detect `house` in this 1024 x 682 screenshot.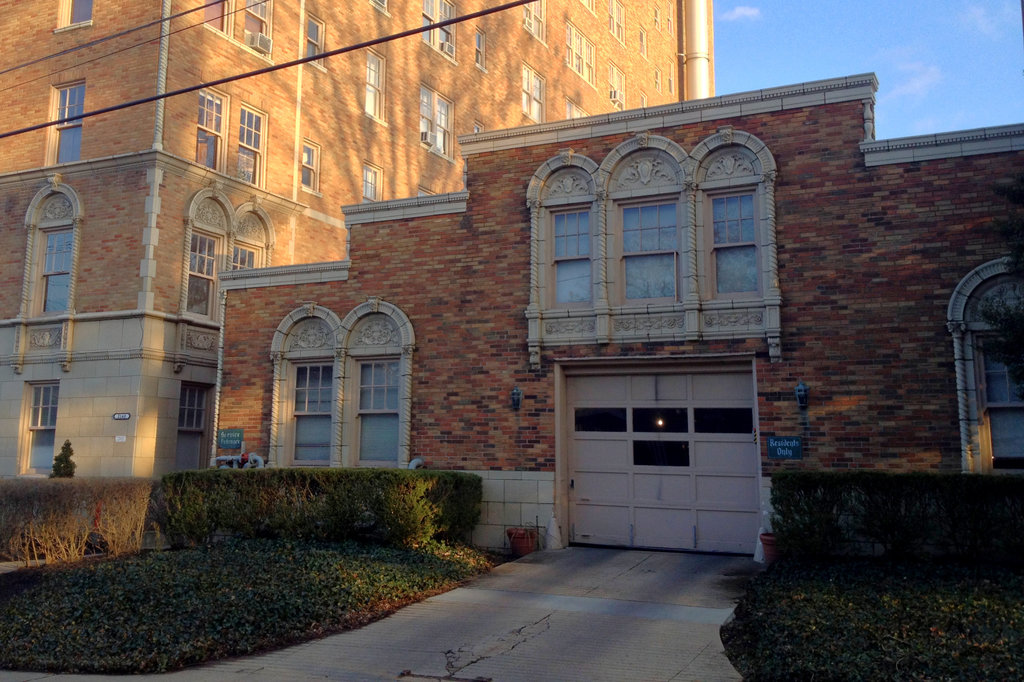
Detection: [left=0, top=0, right=716, bottom=485].
